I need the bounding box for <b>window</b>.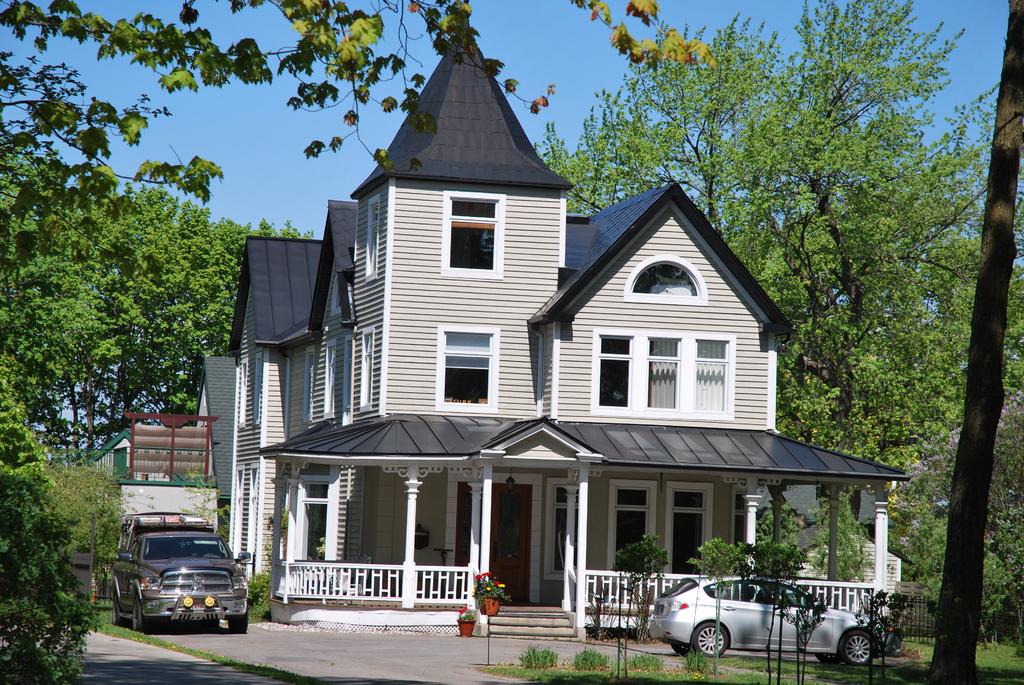
Here it is: left=300, top=347, right=317, bottom=422.
